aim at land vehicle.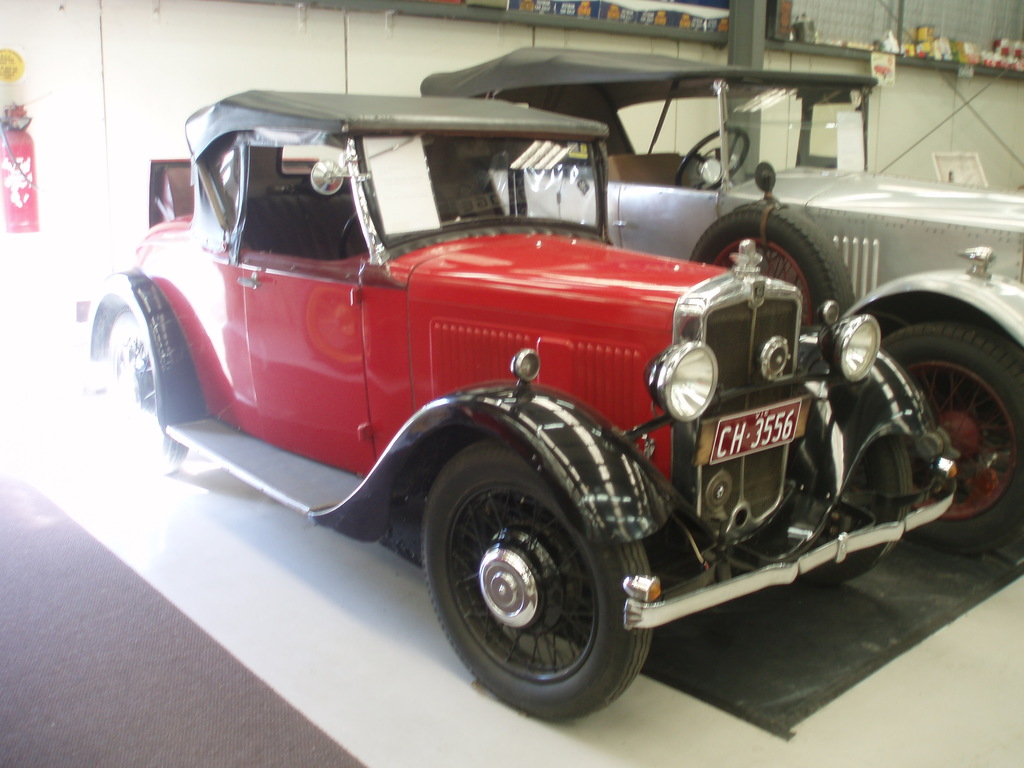
Aimed at left=419, top=44, right=1023, bottom=554.
